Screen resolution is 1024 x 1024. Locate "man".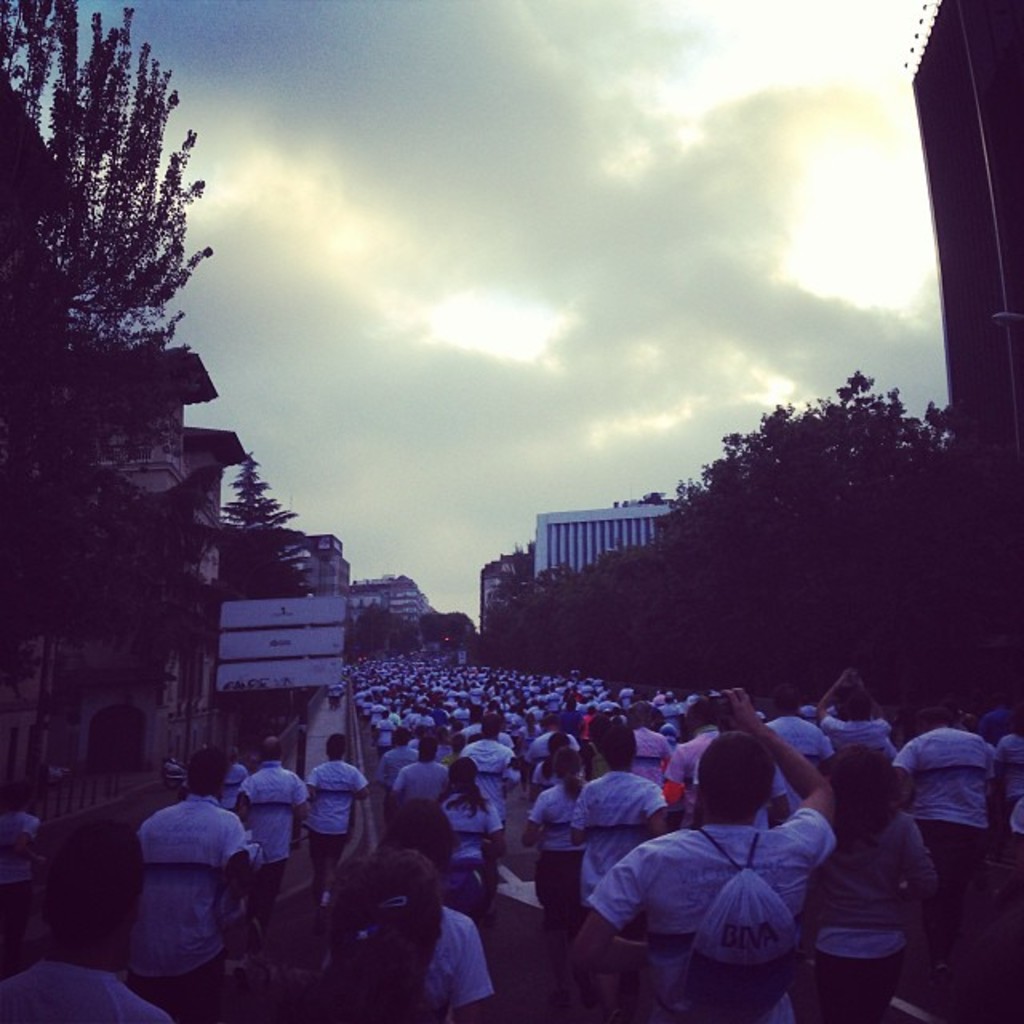
bbox(304, 731, 370, 891).
